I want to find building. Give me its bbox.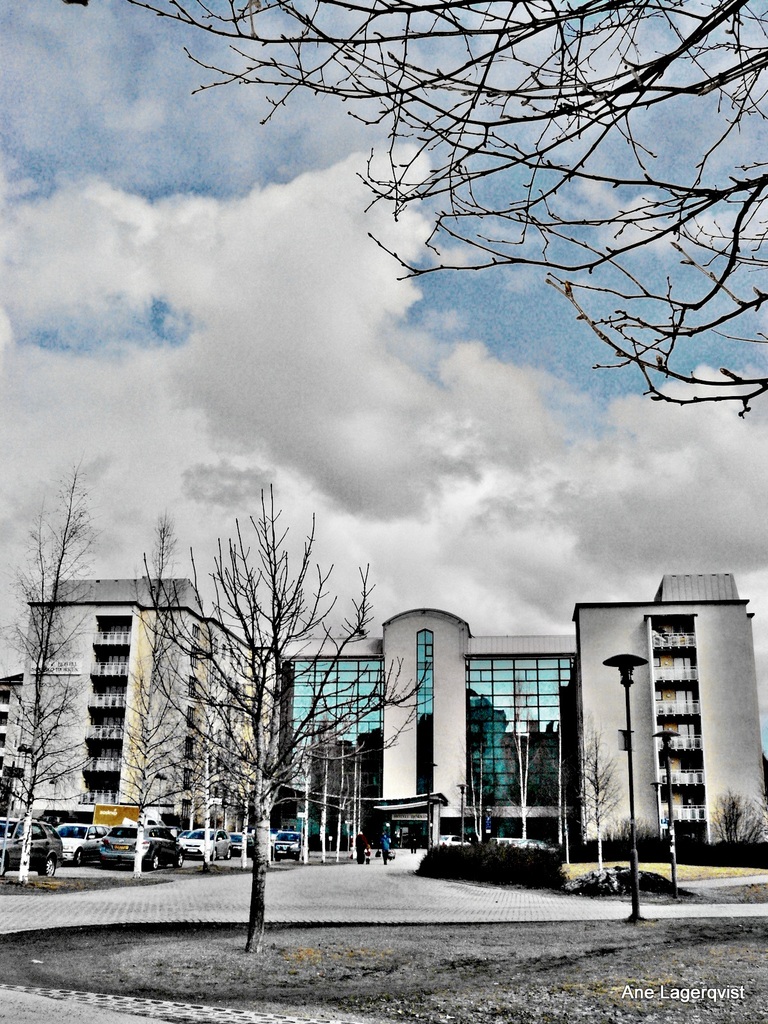
BBox(0, 568, 764, 841).
